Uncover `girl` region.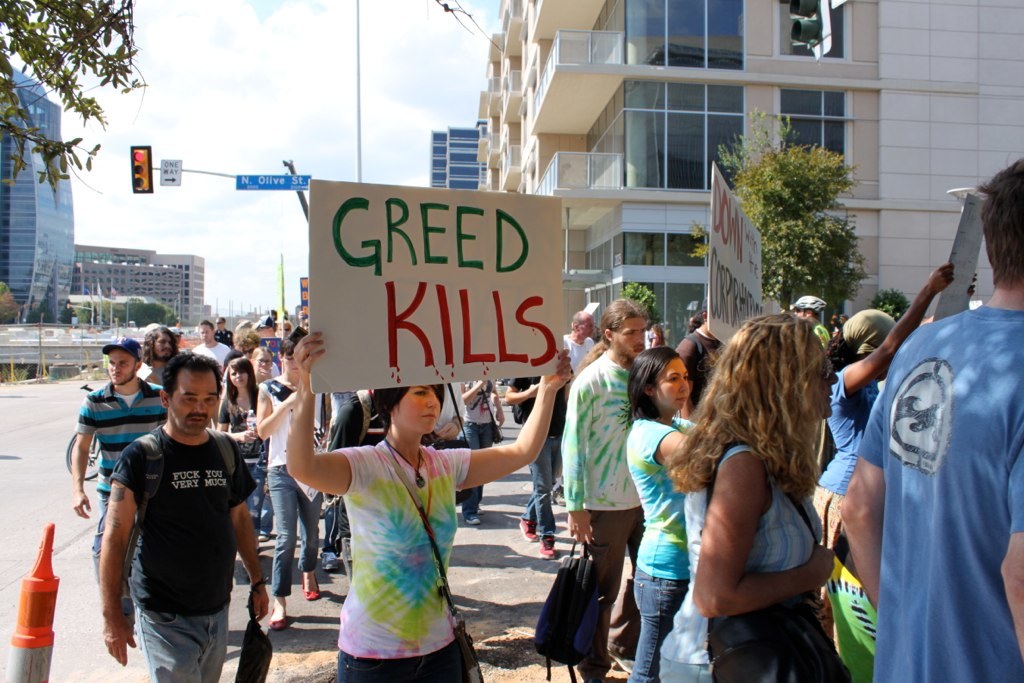
Uncovered: 288/334/575/682.
